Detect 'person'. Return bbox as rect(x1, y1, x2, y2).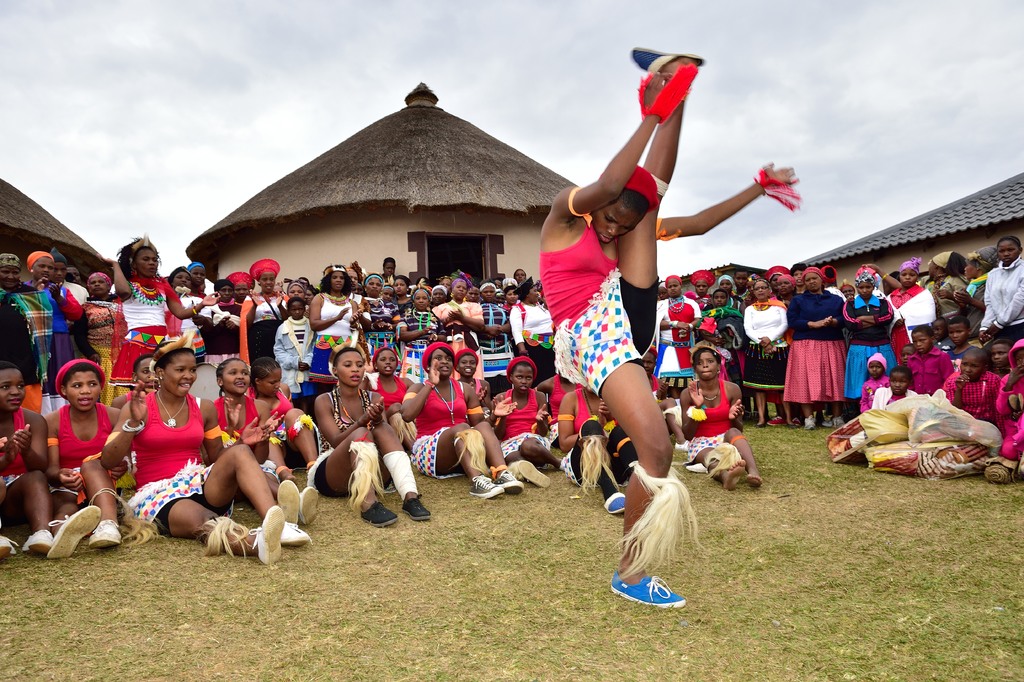
rect(452, 345, 493, 409).
